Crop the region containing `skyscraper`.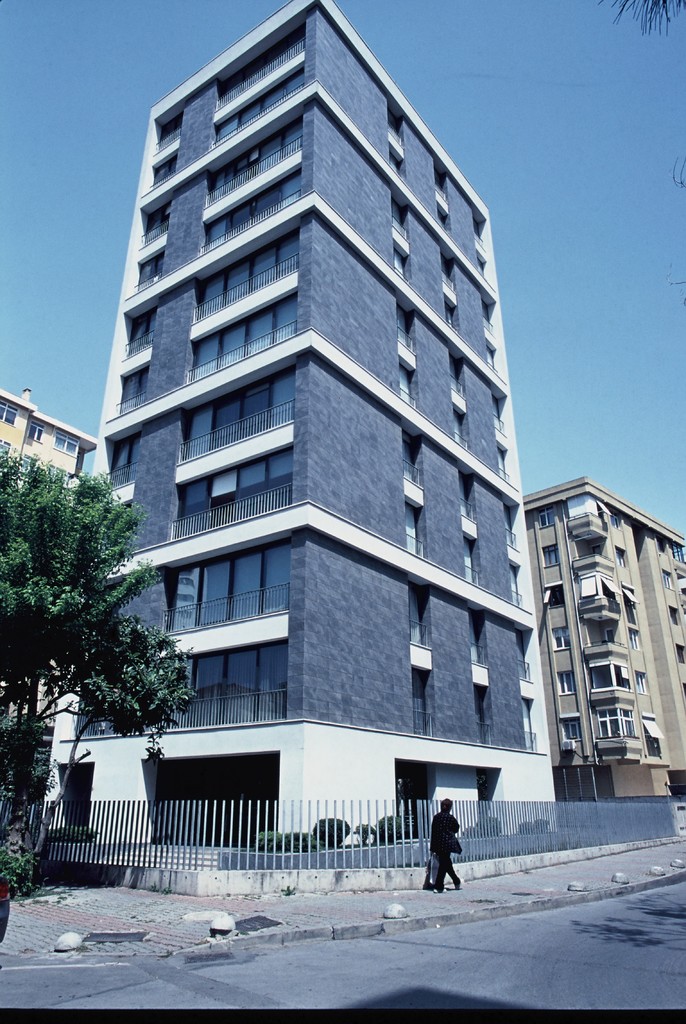
Crop region: bbox=(123, 0, 537, 840).
